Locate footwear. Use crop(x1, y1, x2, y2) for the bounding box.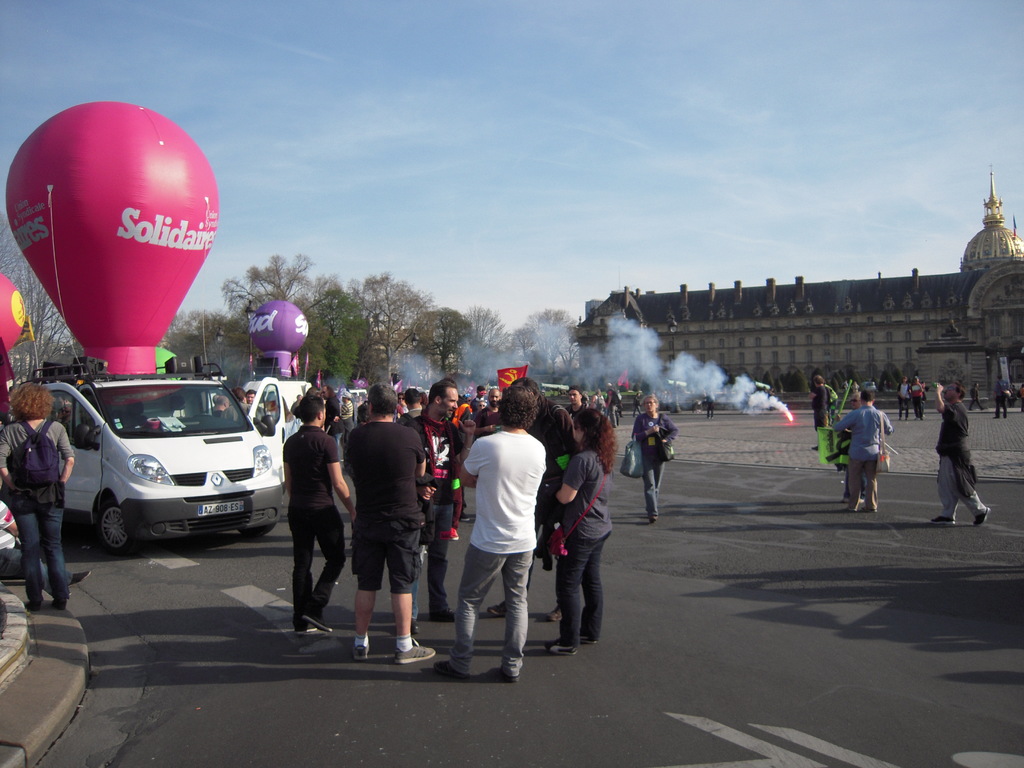
crop(550, 641, 575, 658).
